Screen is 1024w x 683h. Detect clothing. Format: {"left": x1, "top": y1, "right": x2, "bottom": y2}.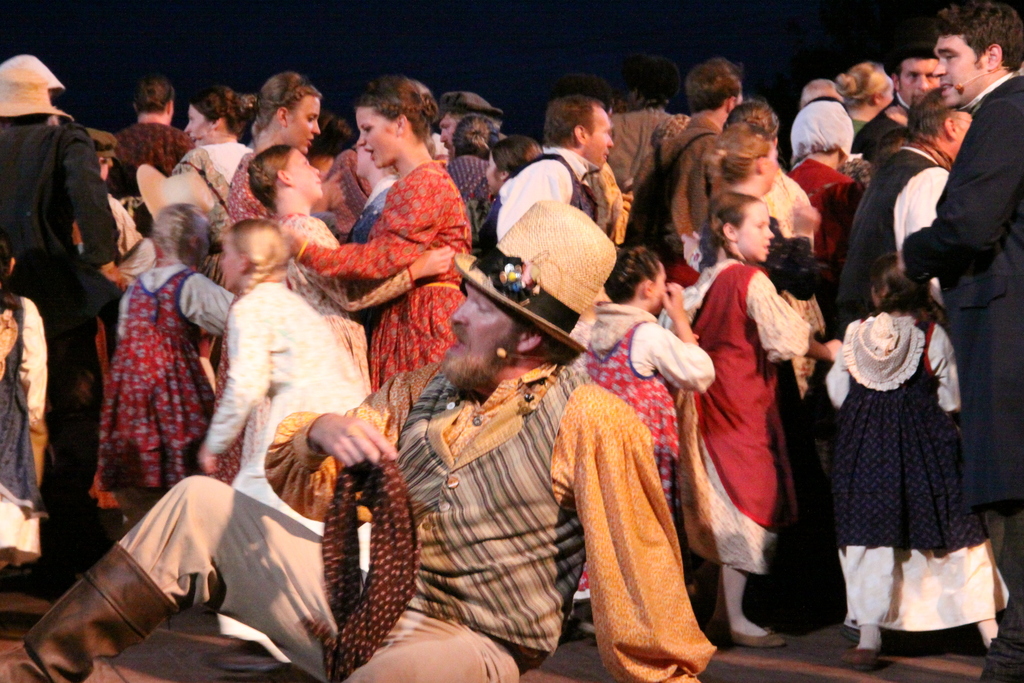
{"left": 323, "top": 145, "right": 381, "bottom": 225}.
